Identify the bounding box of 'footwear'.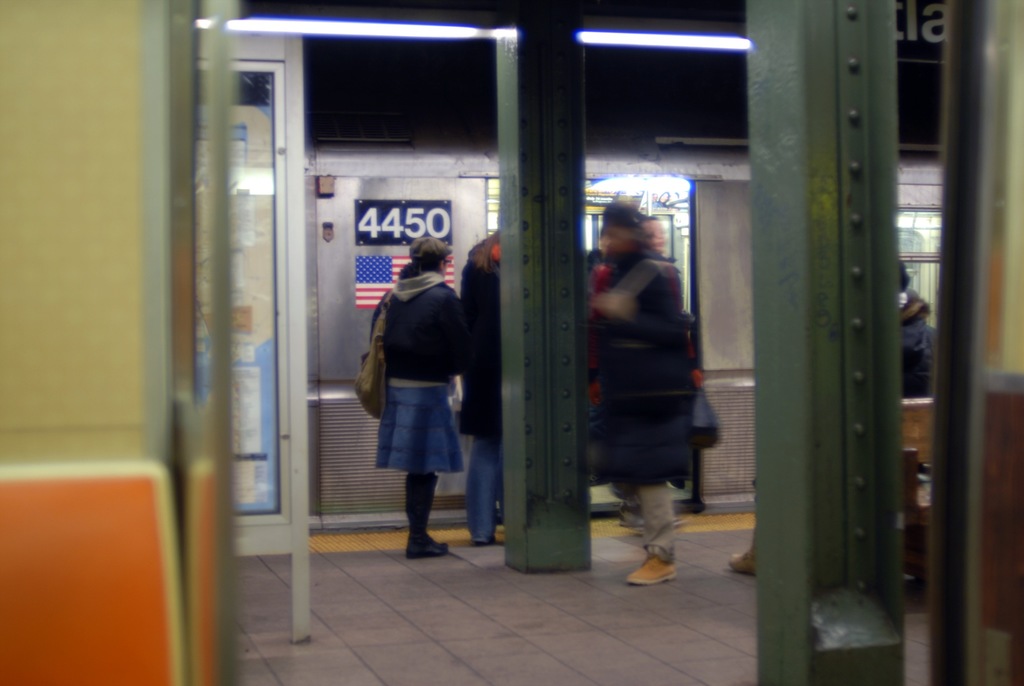
bbox(728, 544, 757, 575).
